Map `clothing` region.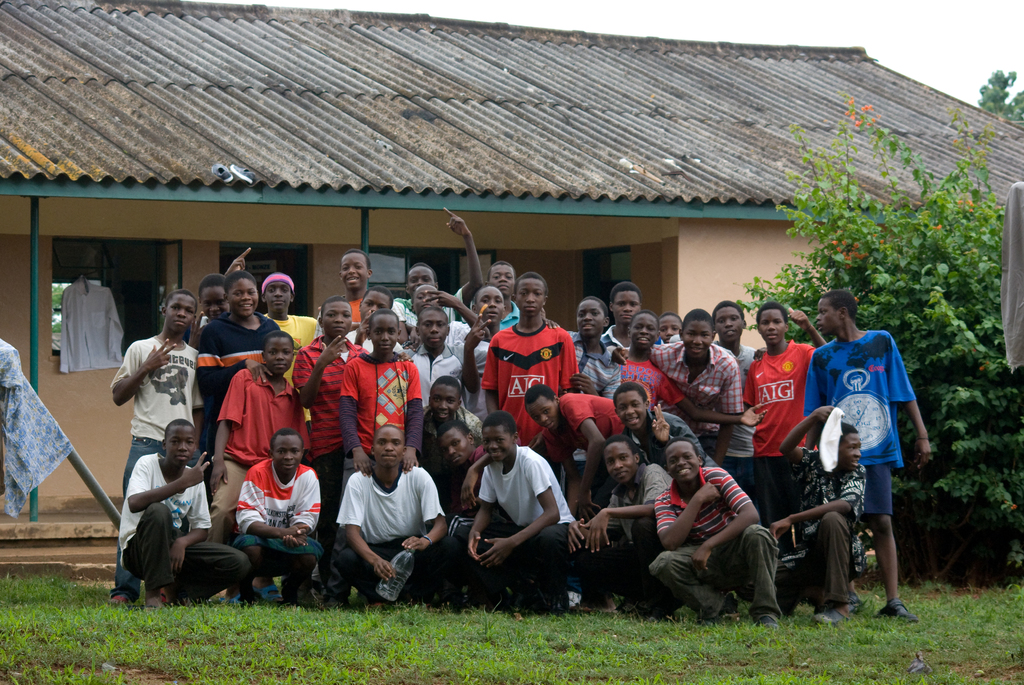
Mapped to x1=731 y1=344 x2=752 y2=500.
